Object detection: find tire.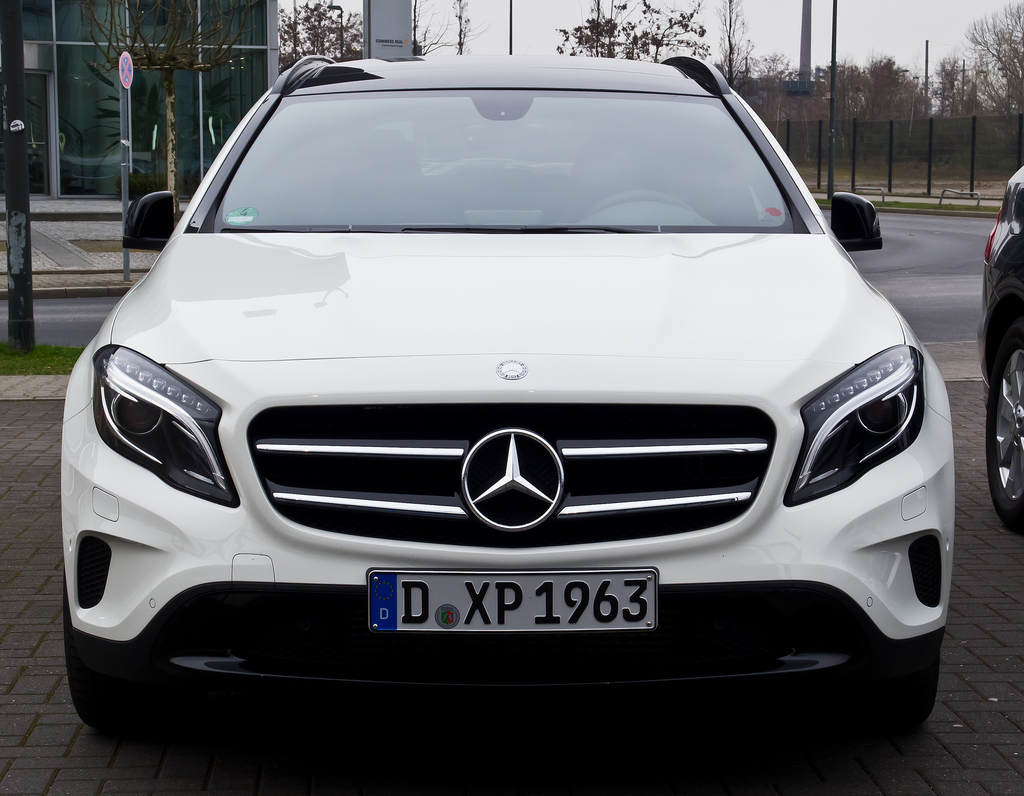
bbox=(865, 631, 944, 730).
